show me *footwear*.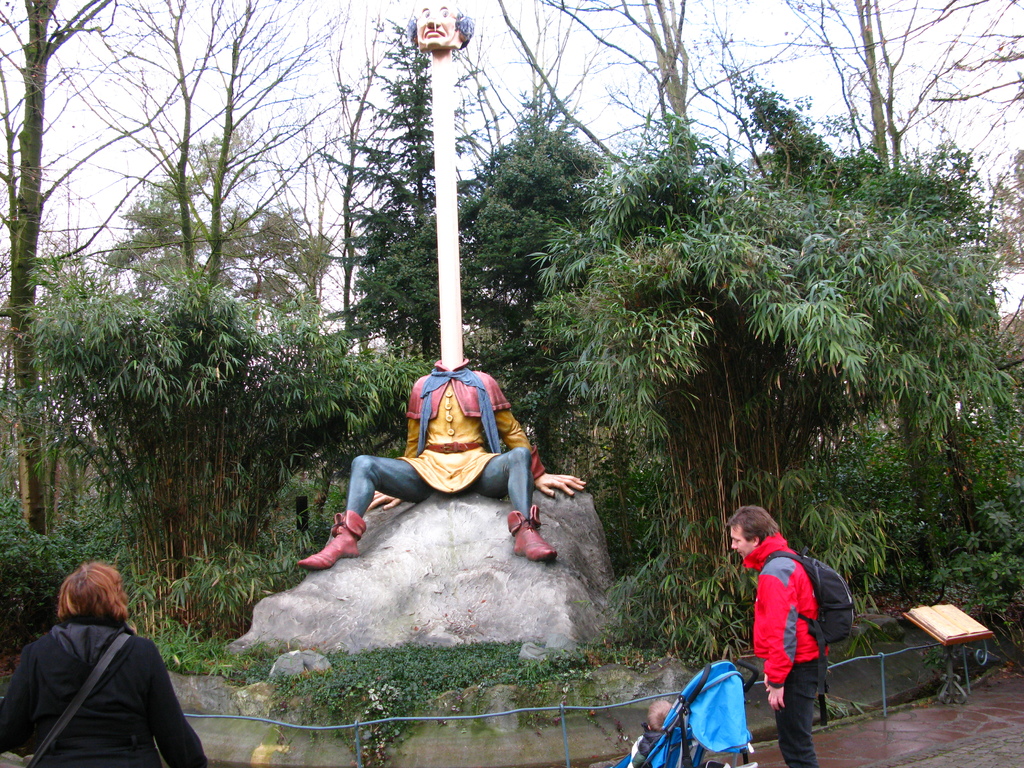
*footwear* is here: [left=504, top=502, right=563, bottom=564].
